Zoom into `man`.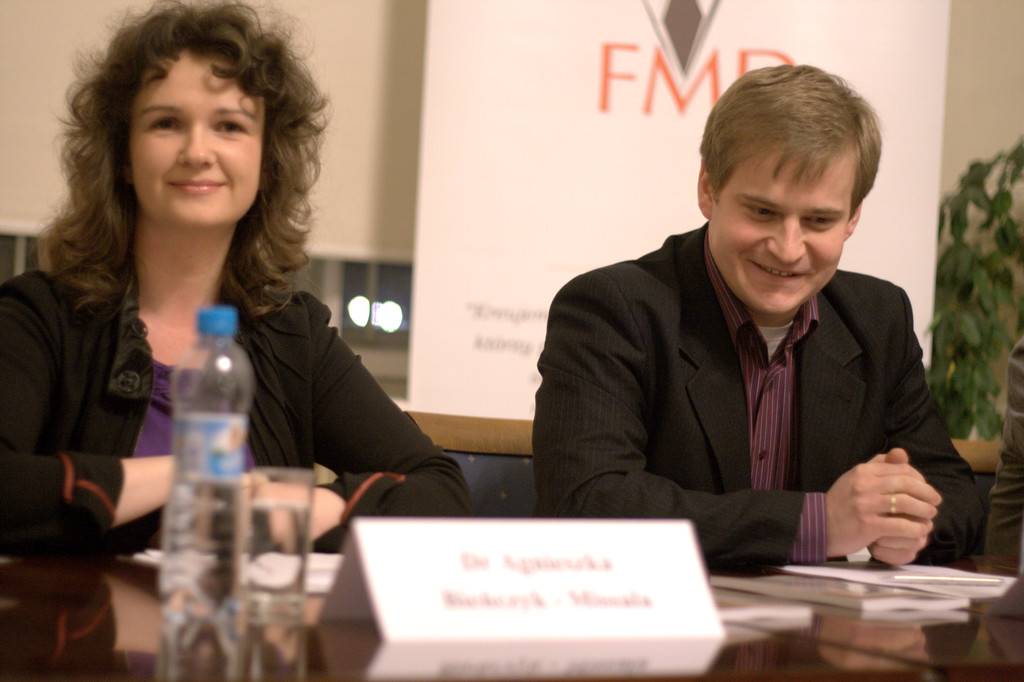
Zoom target: region(529, 65, 987, 568).
